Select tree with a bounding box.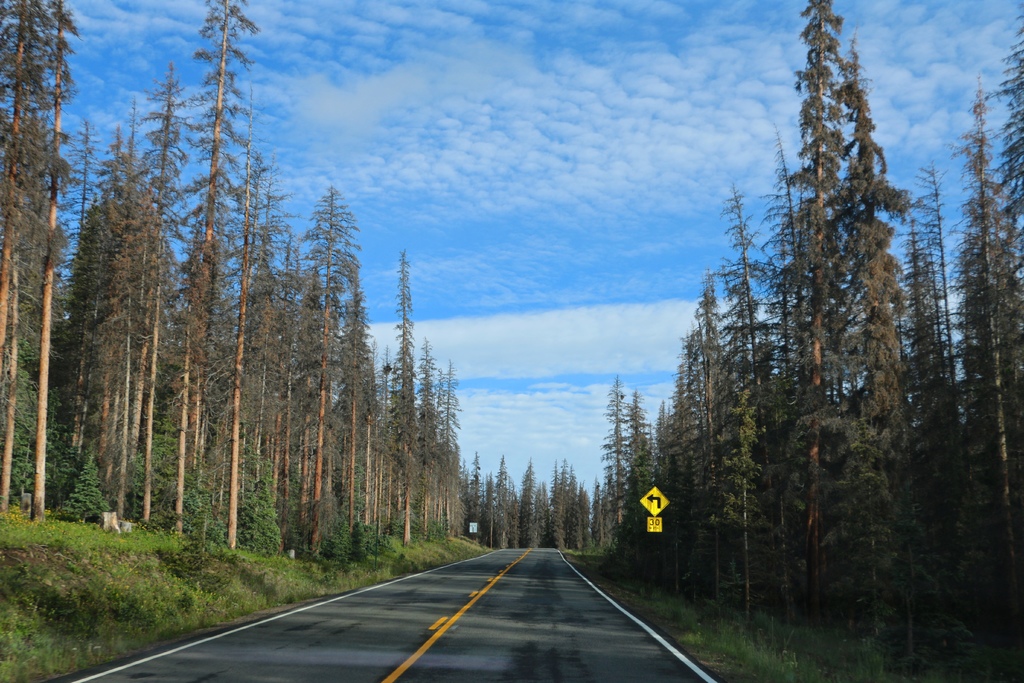
(x1=743, y1=28, x2=953, y2=572).
